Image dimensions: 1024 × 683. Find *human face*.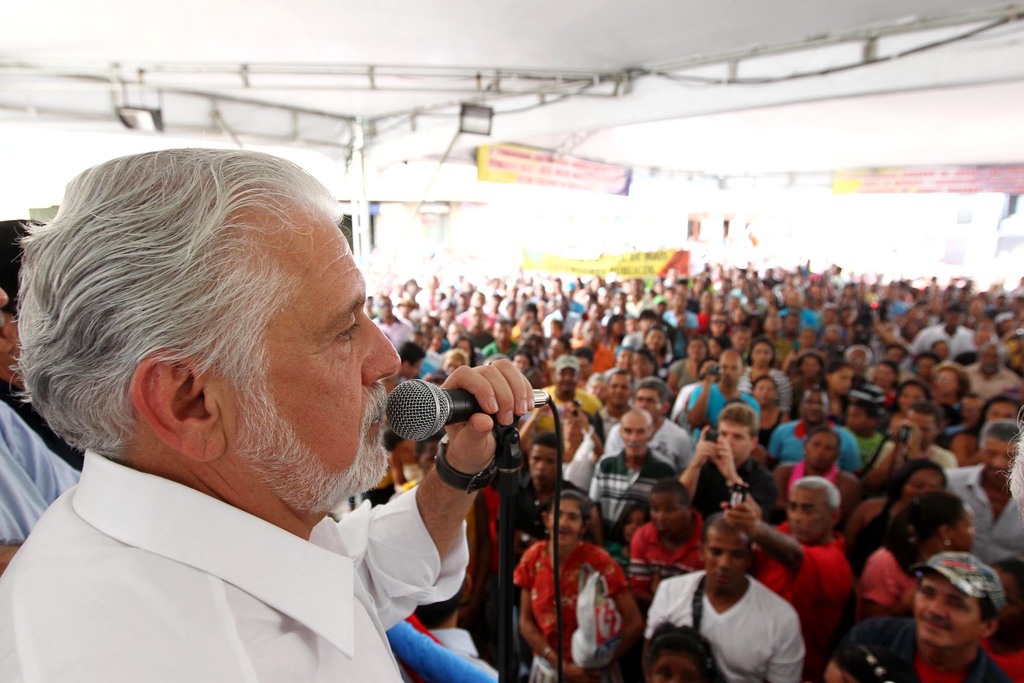
x1=788 y1=486 x2=829 y2=544.
